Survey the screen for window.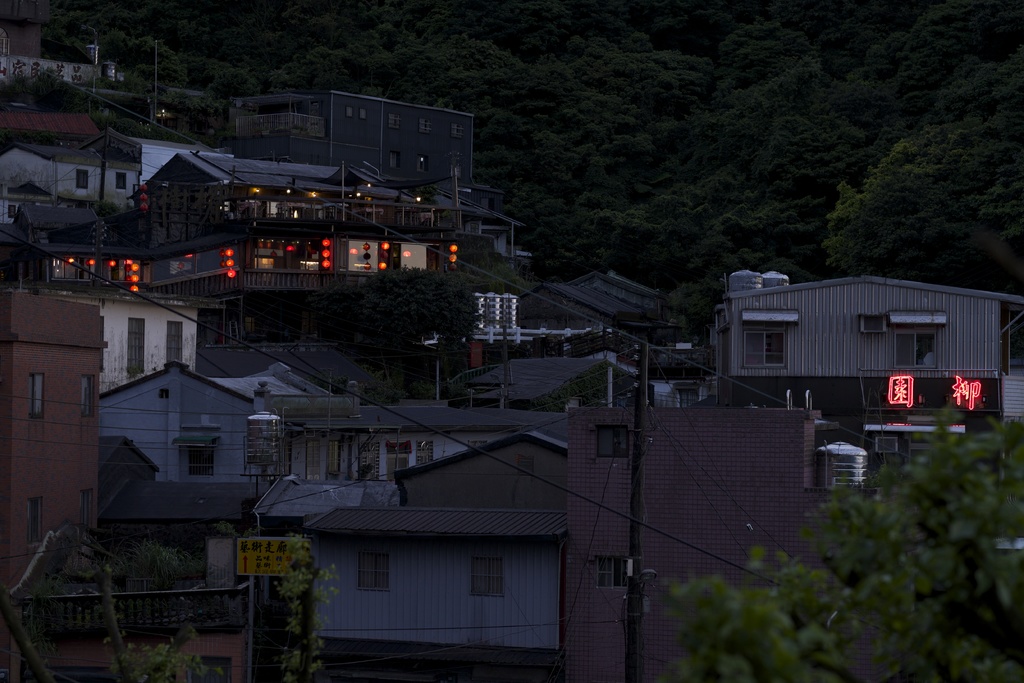
Survey found: 895:329:939:367.
